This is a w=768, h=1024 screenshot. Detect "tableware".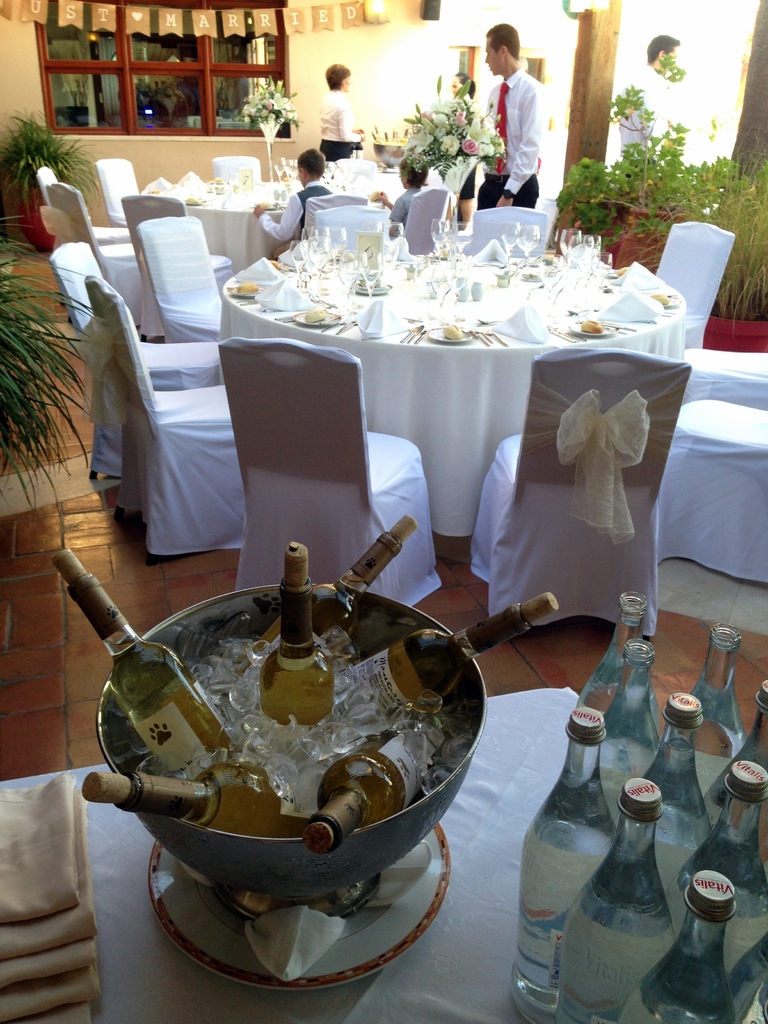
bbox=(492, 274, 518, 291).
